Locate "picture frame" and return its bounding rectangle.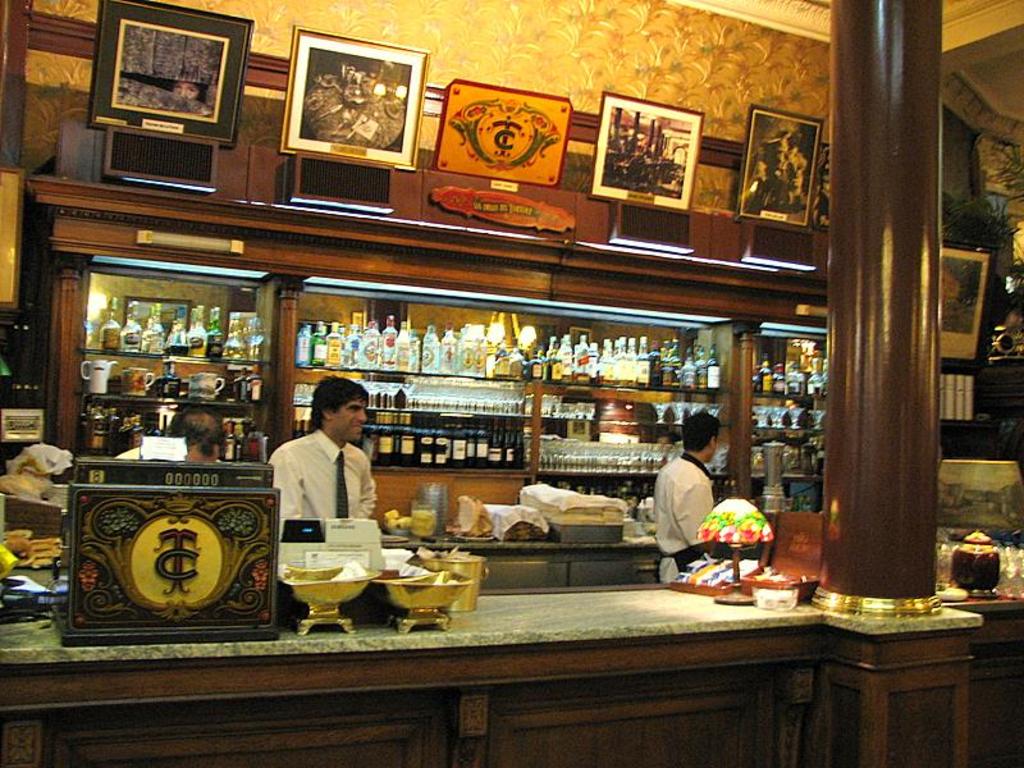
[x1=938, y1=461, x2=1023, y2=536].
